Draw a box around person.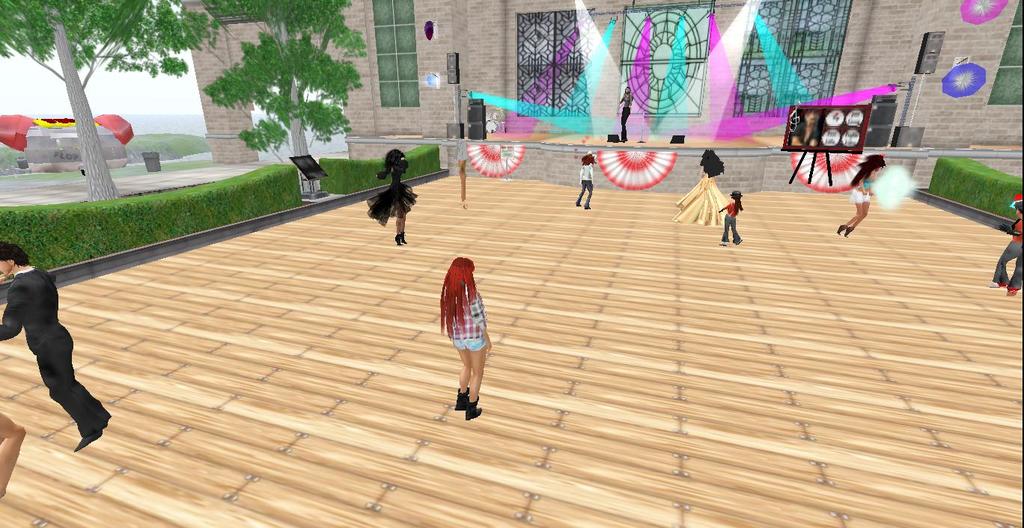
[left=0, top=248, right=111, bottom=464].
